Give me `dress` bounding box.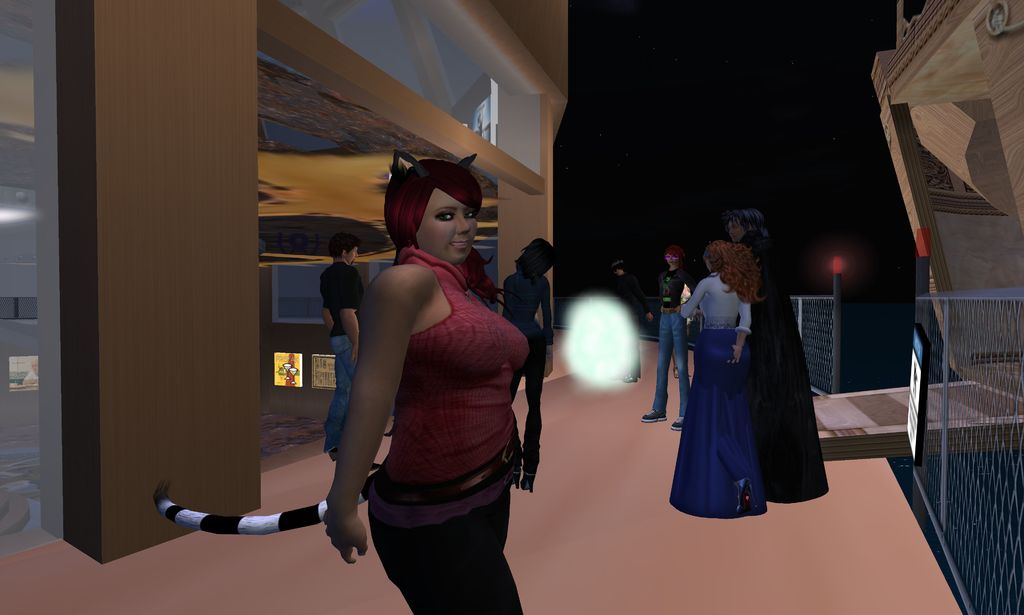
Rect(740, 229, 829, 498).
